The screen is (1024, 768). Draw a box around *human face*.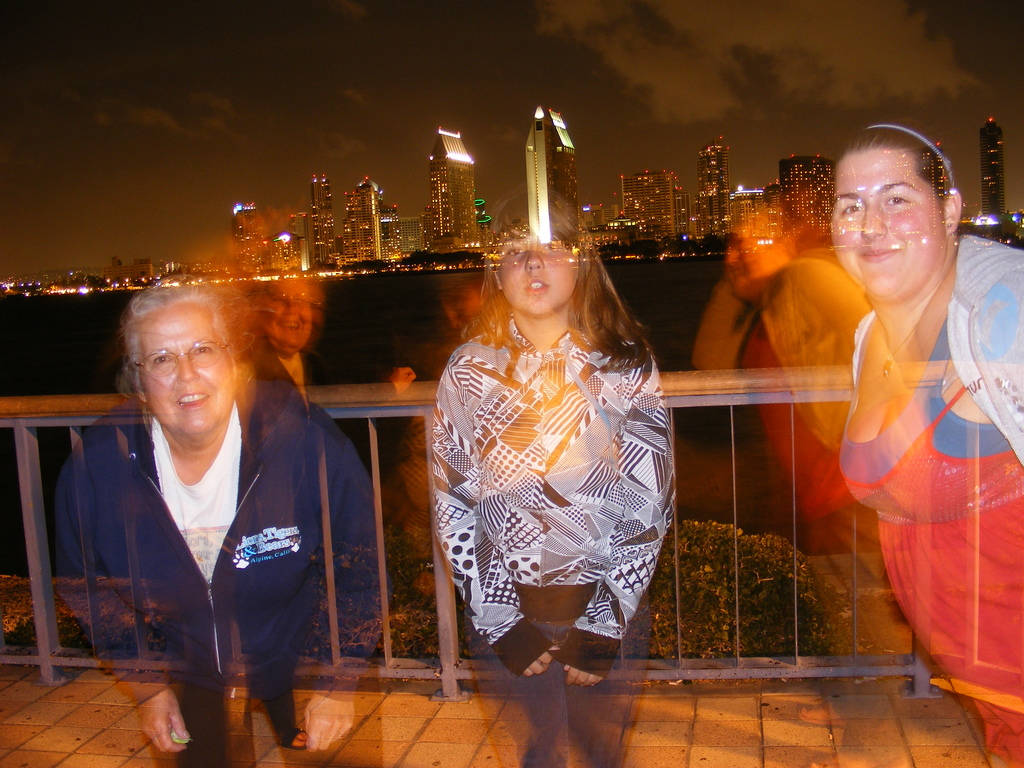
x1=141 y1=307 x2=239 y2=431.
